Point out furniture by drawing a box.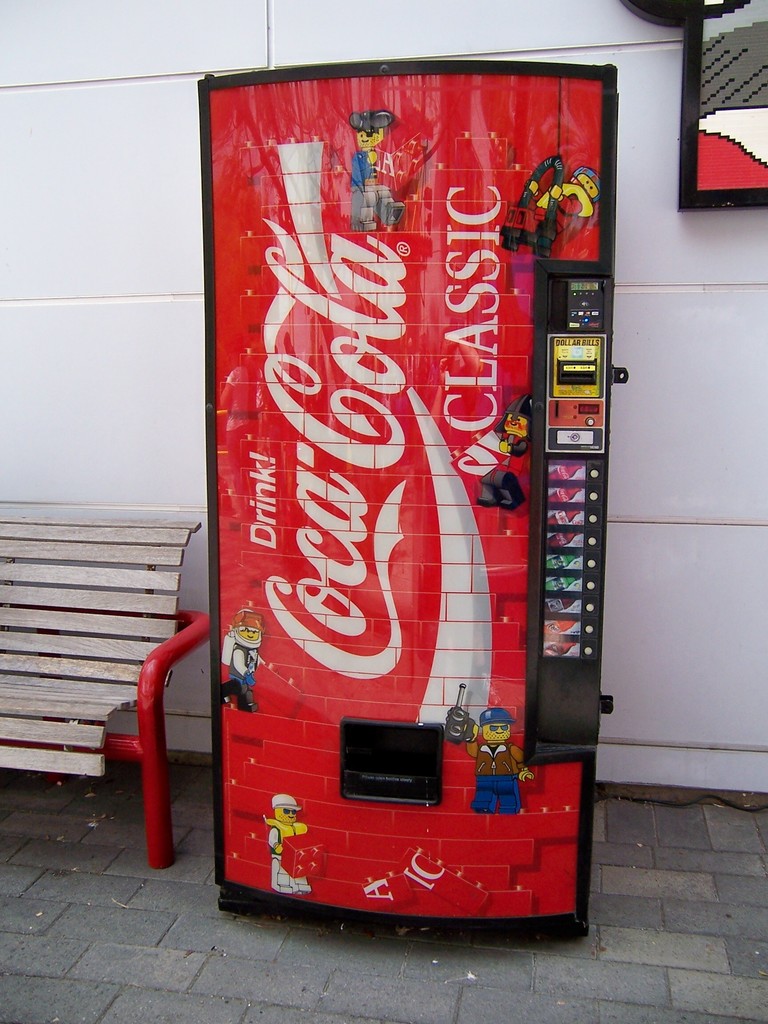
0 517 208 867.
